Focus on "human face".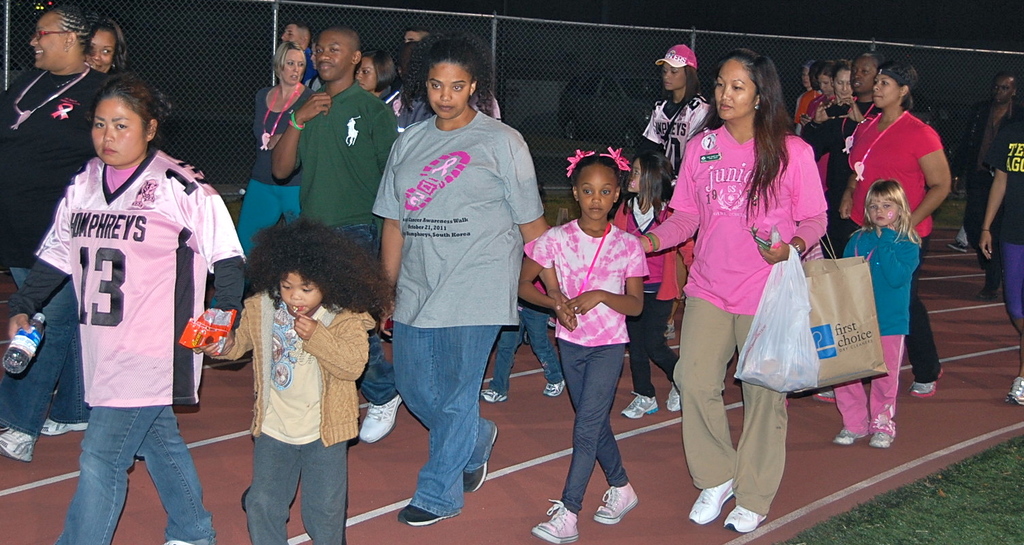
Focused at <region>92, 94, 148, 165</region>.
